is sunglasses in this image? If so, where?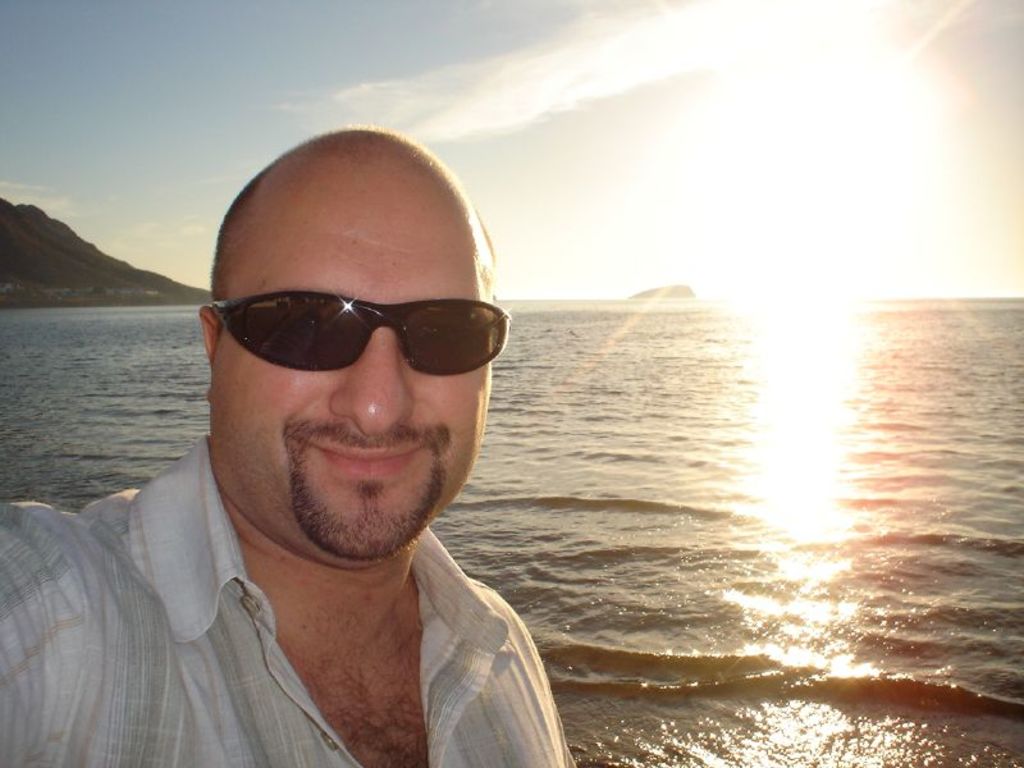
Yes, at select_region(211, 285, 517, 384).
